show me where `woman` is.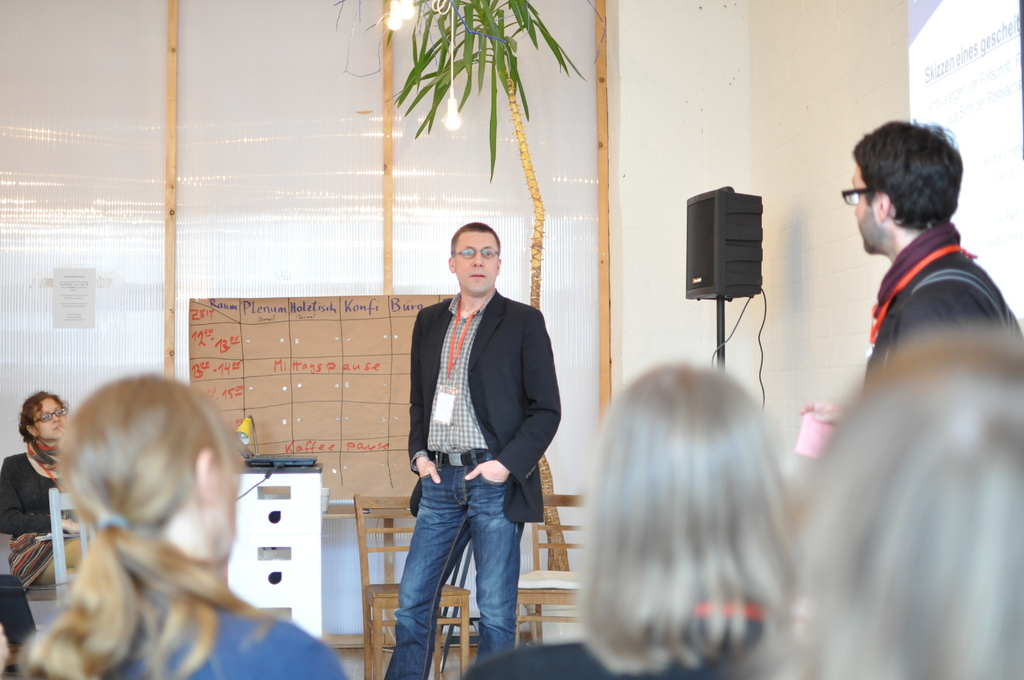
`woman` is at 9 366 271 672.
